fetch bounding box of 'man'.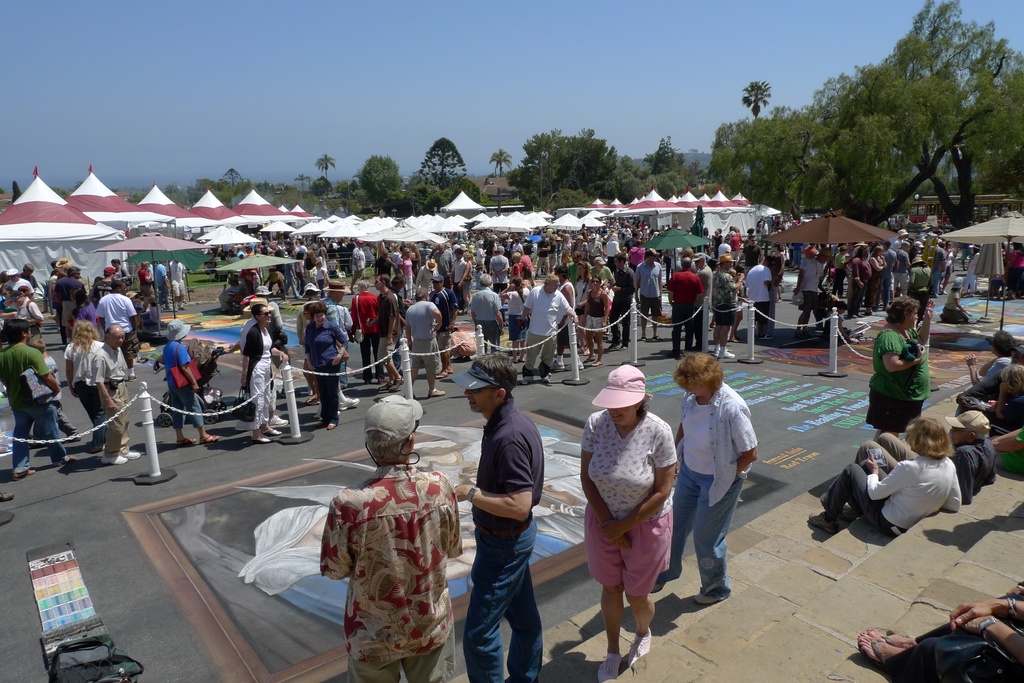
Bbox: 520, 270, 578, 386.
